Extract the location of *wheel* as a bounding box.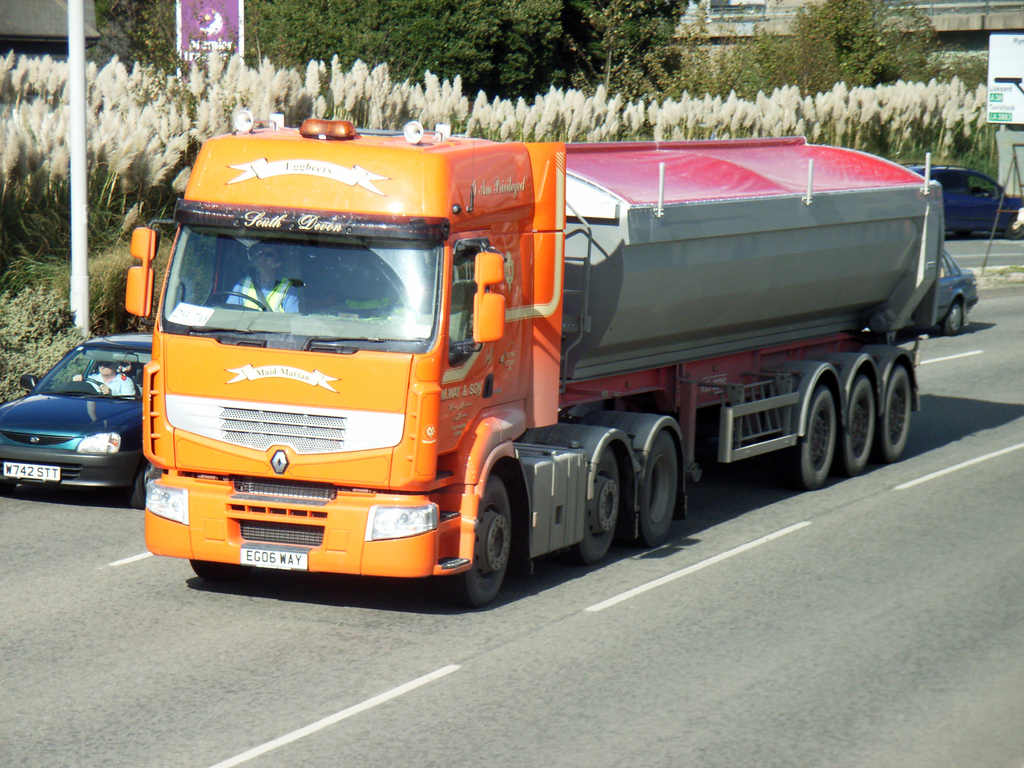
(632,430,684,547).
